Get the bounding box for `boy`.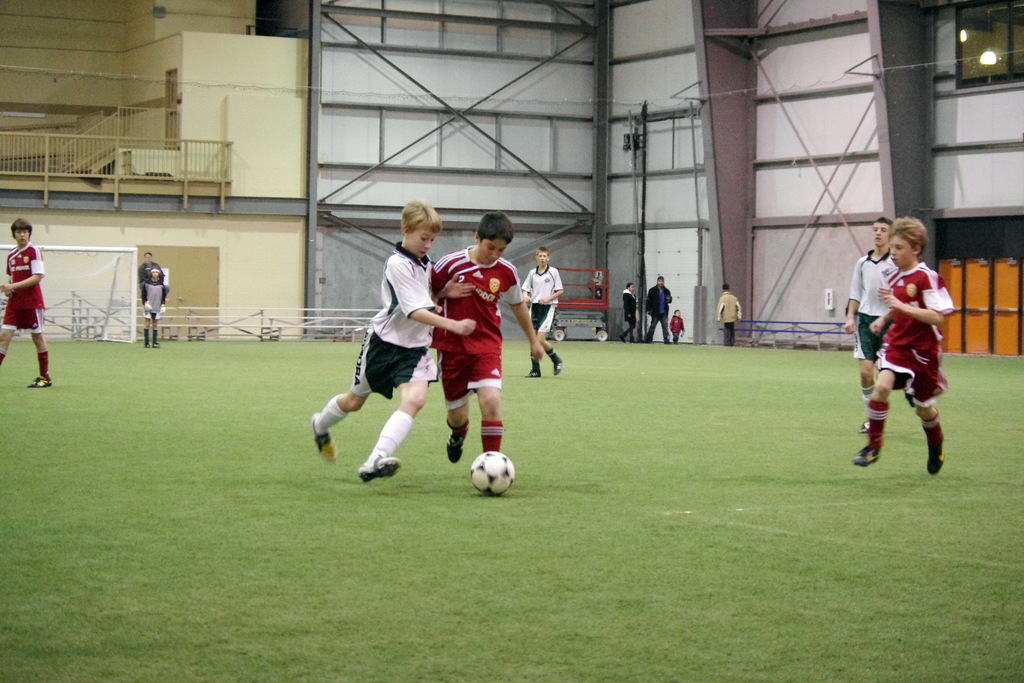
<bbox>717, 284, 740, 345</bbox>.
